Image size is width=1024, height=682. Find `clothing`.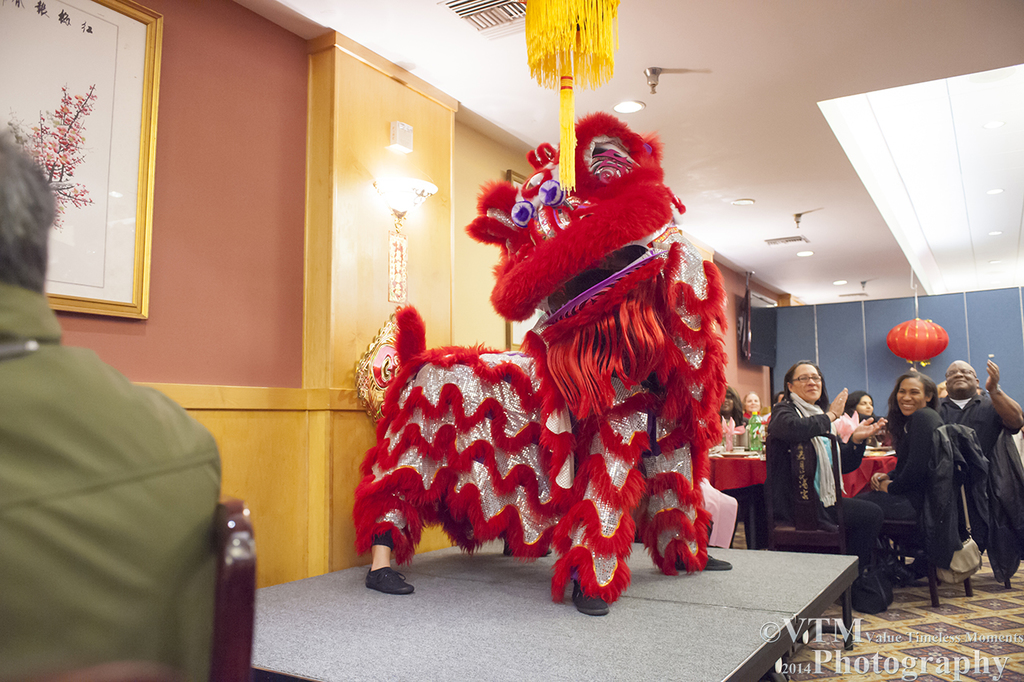
pyautogui.locateOnScreen(0, 287, 225, 678).
